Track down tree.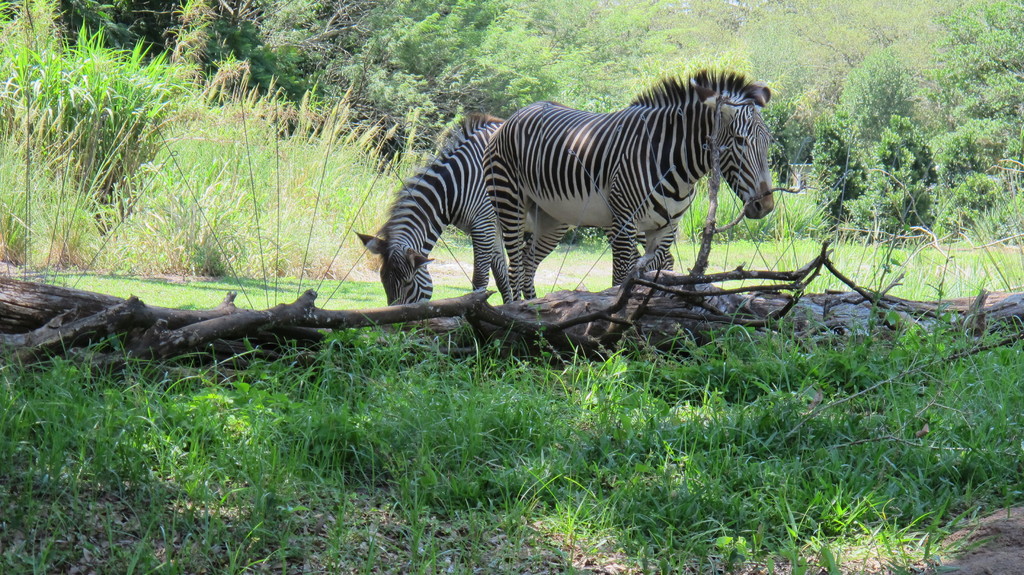
Tracked to [926, 0, 1023, 245].
